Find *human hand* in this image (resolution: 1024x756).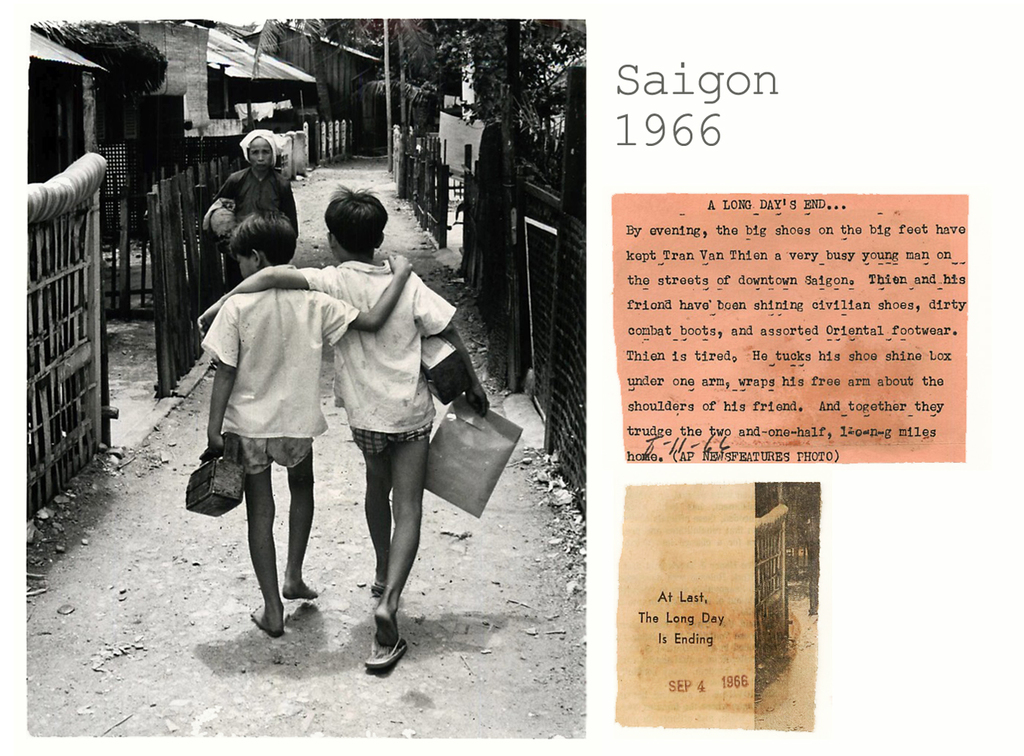
<bbox>389, 249, 412, 268</bbox>.
